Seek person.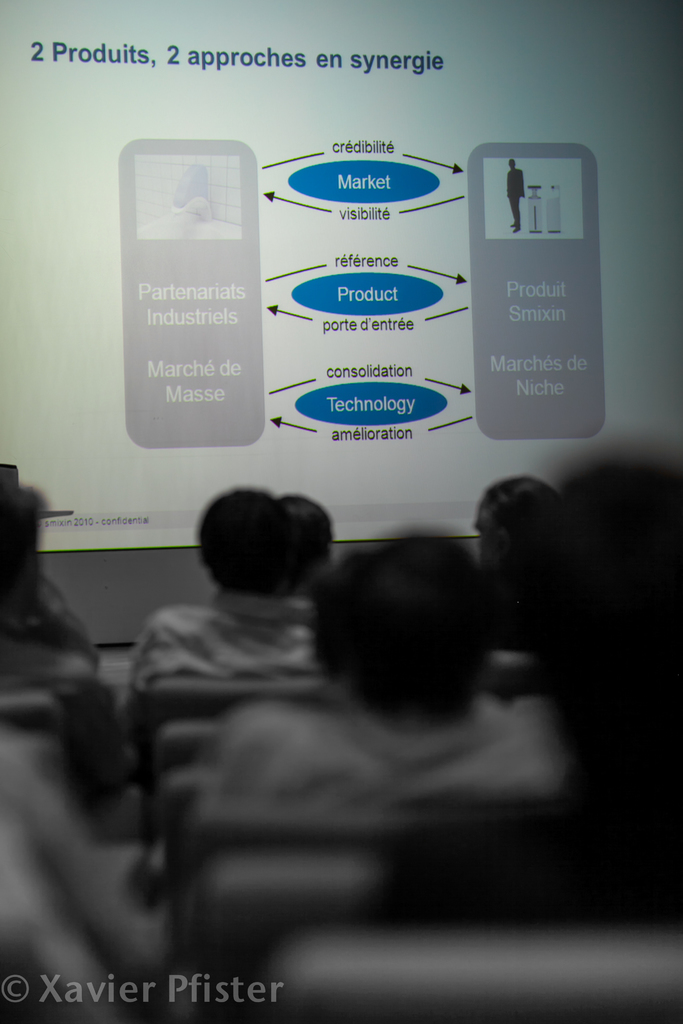
bbox=(276, 492, 379, 620).
